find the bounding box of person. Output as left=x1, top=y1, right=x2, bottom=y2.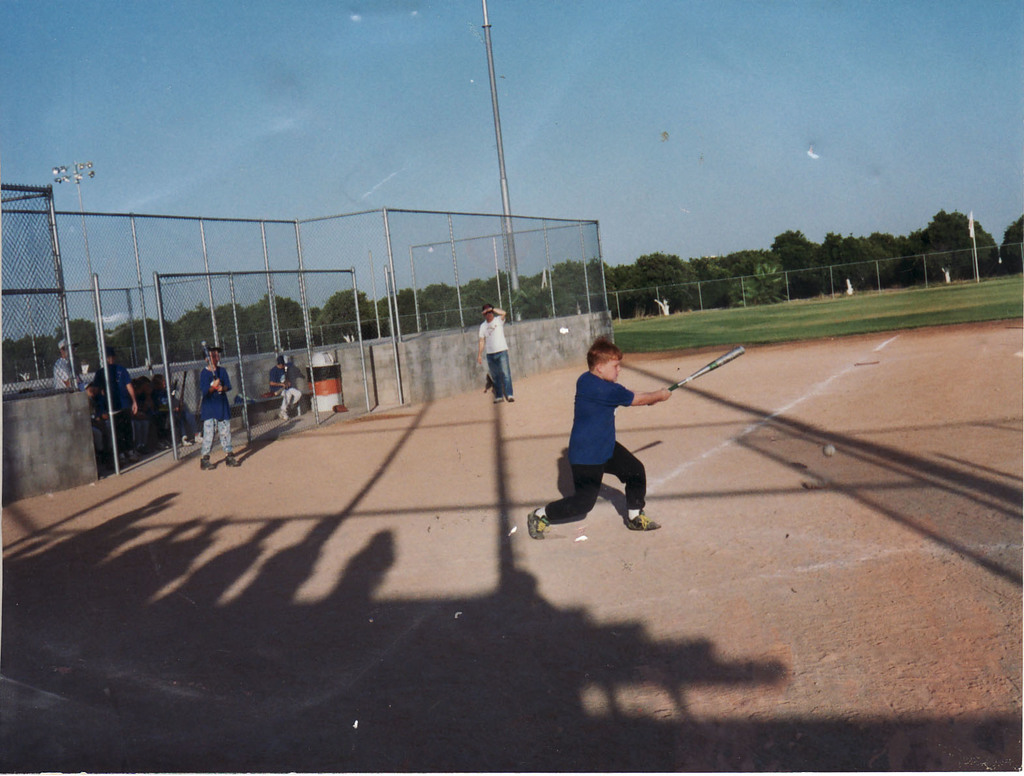
left=84, top=353, right=139, bottom=456.
